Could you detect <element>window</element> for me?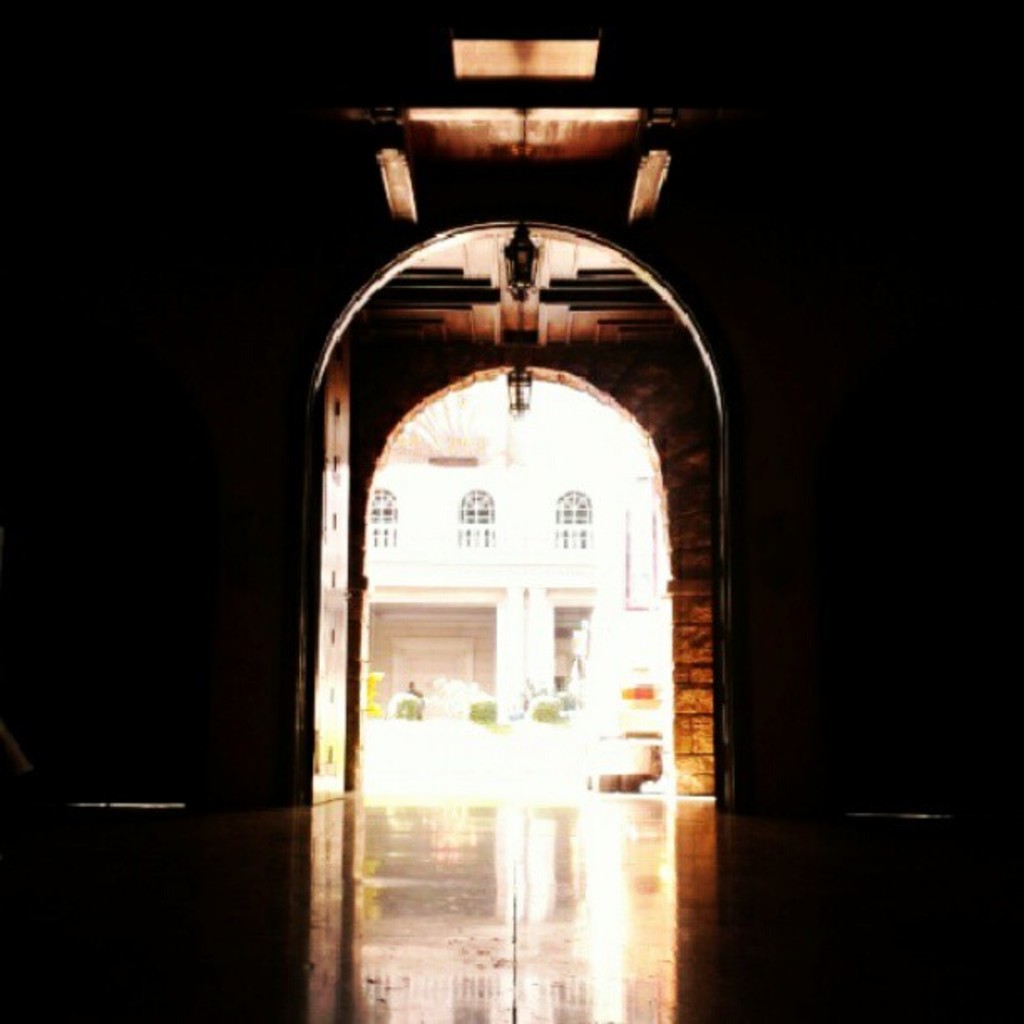
Detection result: bbox=(550, 484, 597, 556).
